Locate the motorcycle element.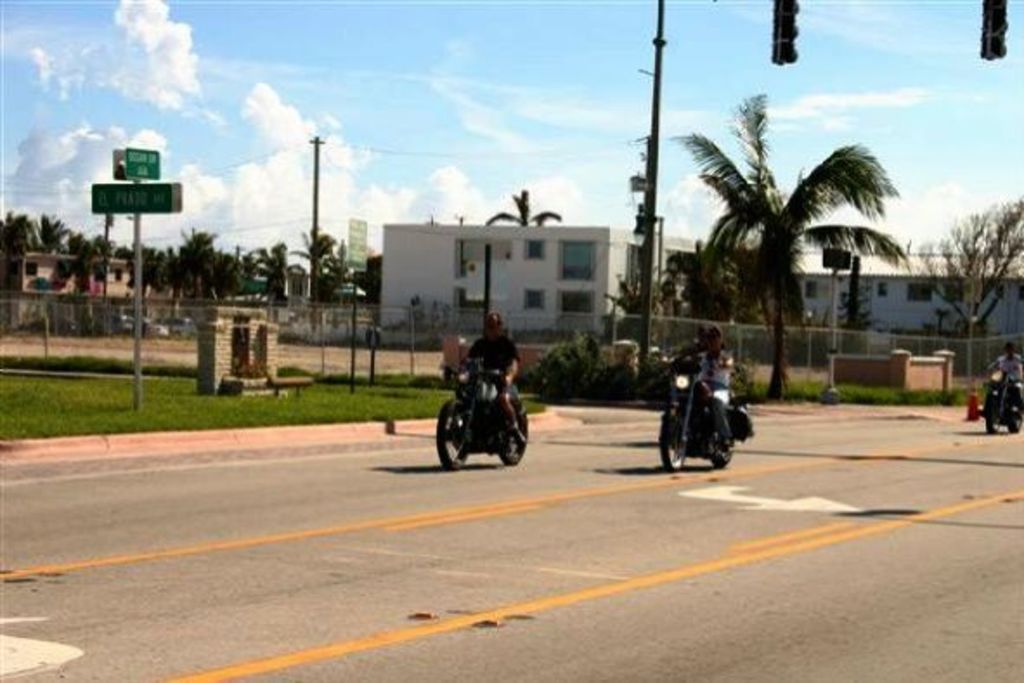
Element bbox: select_region(437, 361, 528, 470).
